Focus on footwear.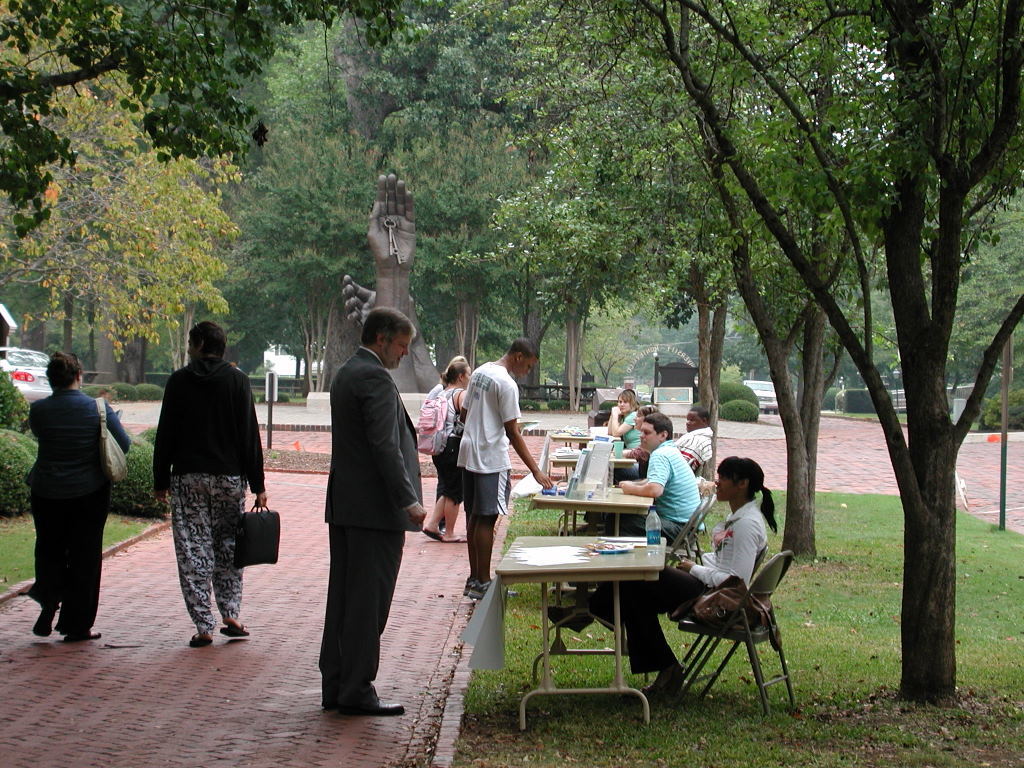
Focused at bbox=[547, 604, 600, 634].
